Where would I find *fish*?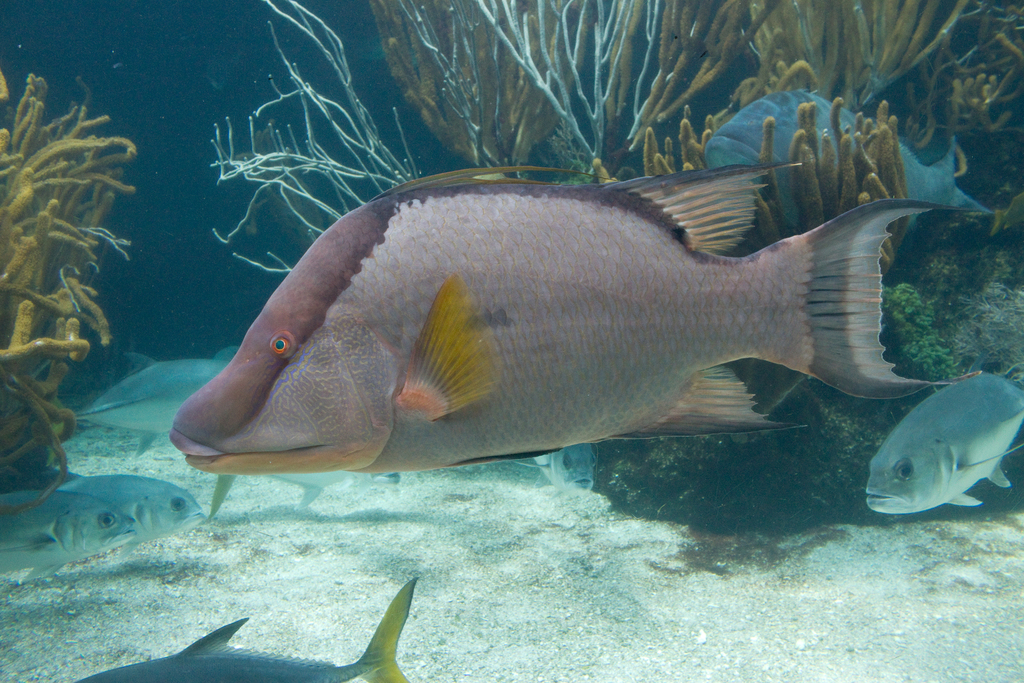
At rect(17, 457, 209, 547).
